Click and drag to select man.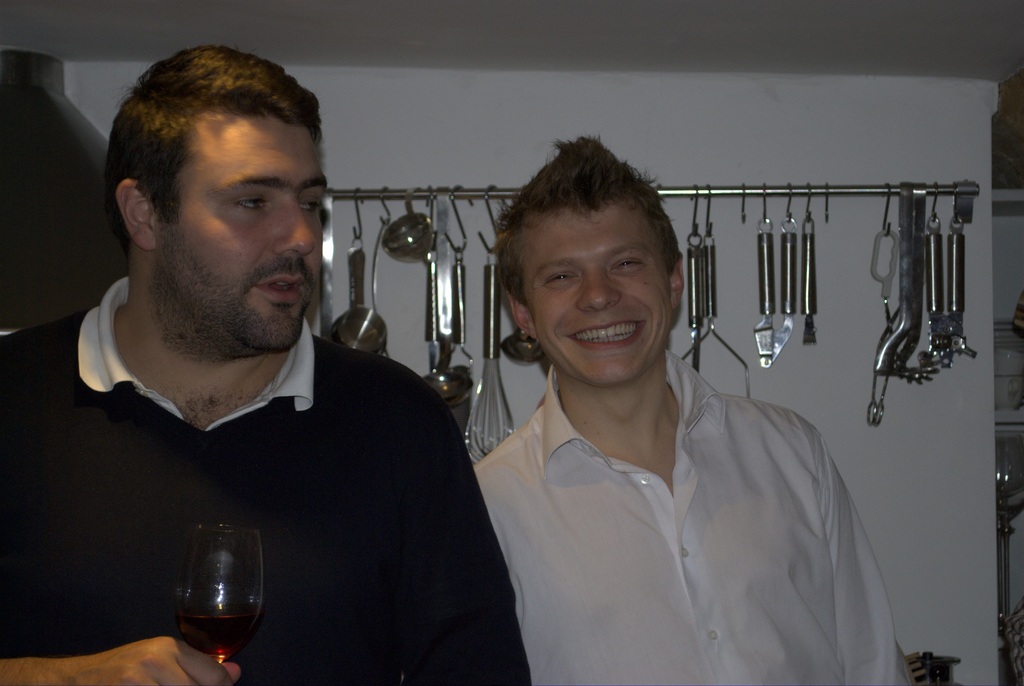
Selection: (47, 74, 521, 679).
